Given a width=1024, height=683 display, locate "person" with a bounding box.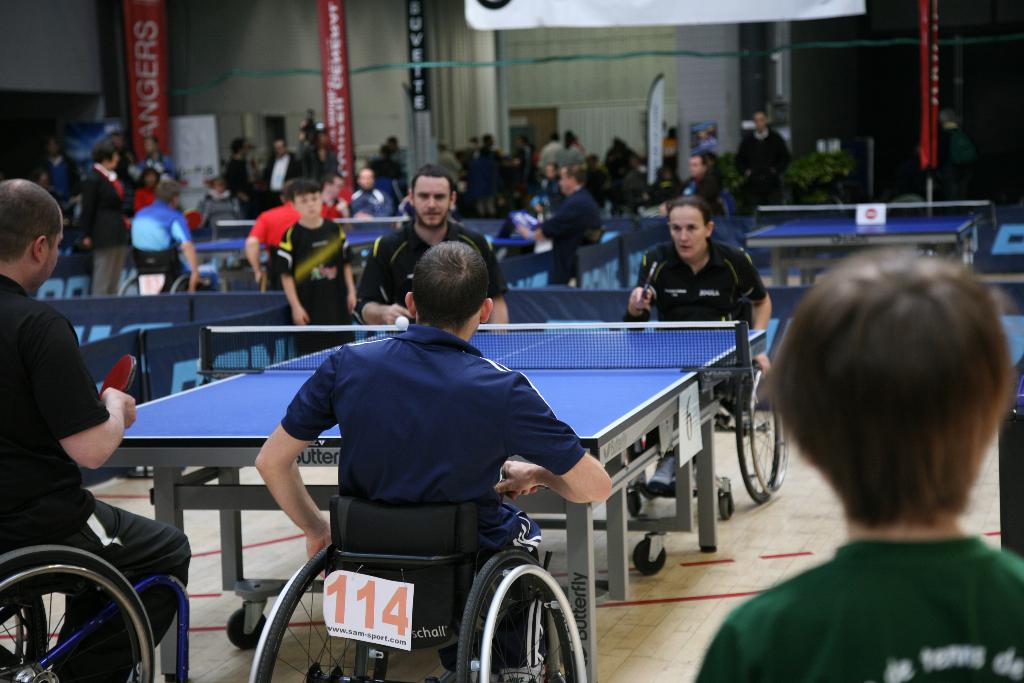
Located: [709, 154, 730, 195].
